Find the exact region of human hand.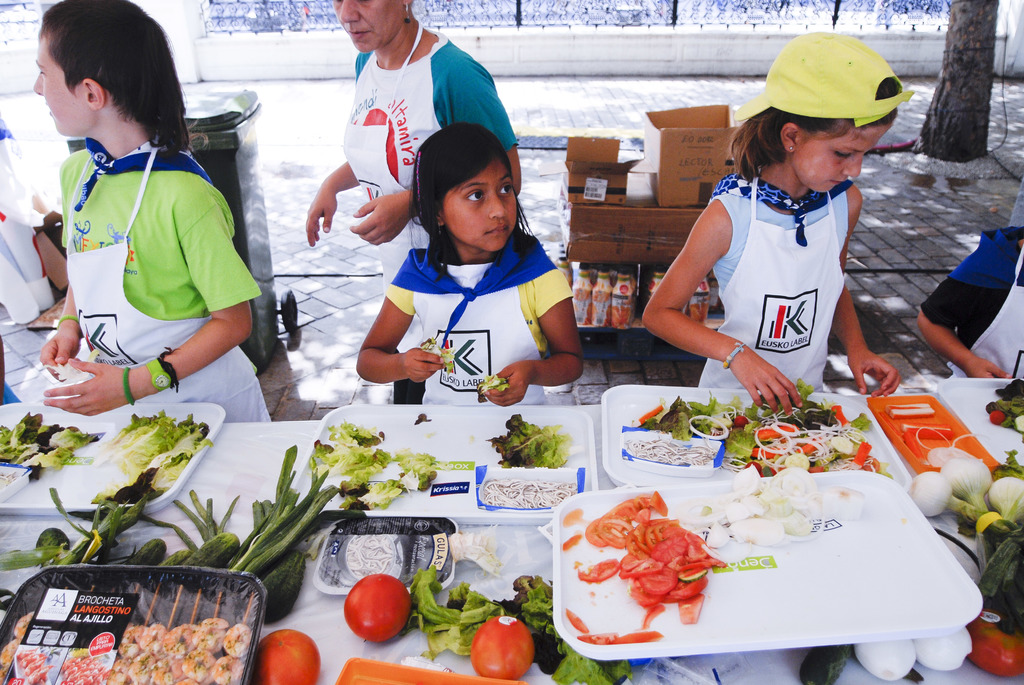
Exact region: 304:180:339:249.
